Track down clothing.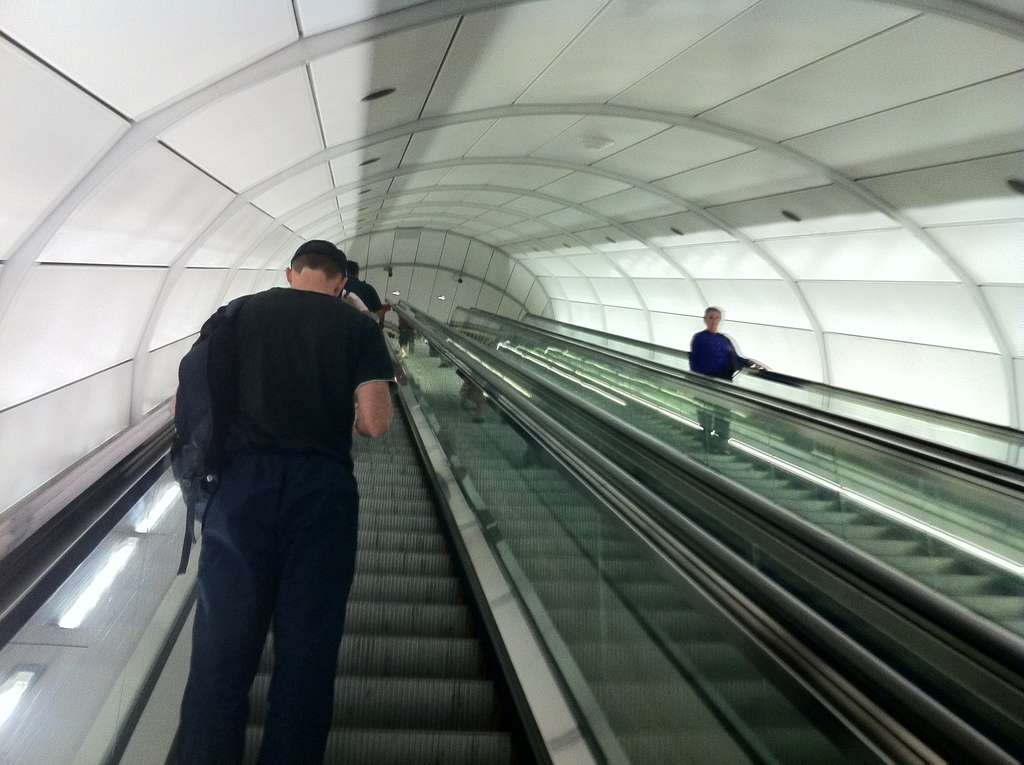
Tracked to 681/323/751/436.
